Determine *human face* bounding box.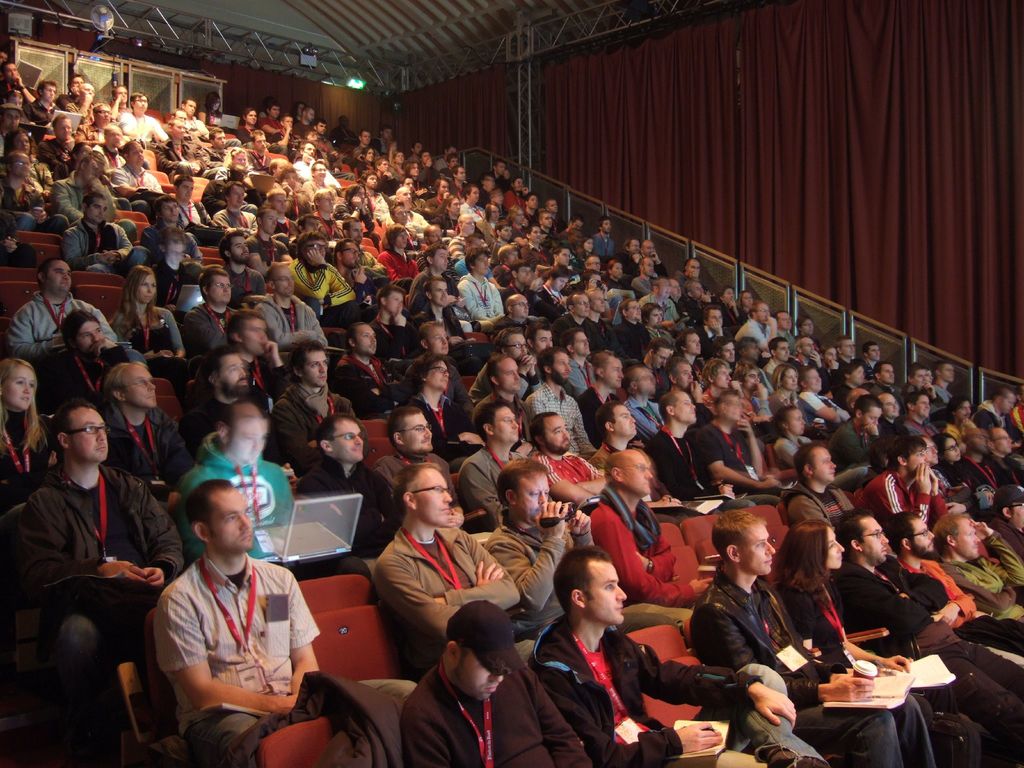
Determined: x1=227, y1=418, x2=268, y2=461.
